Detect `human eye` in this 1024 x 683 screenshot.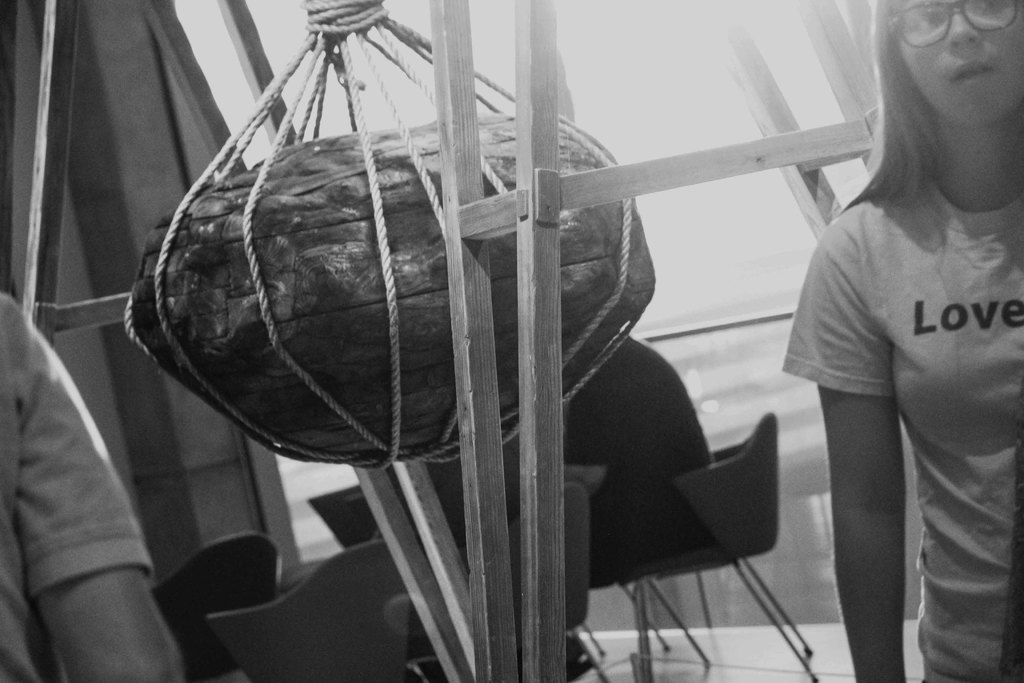
Detection: bbox(976, 0, 1002, 17).
